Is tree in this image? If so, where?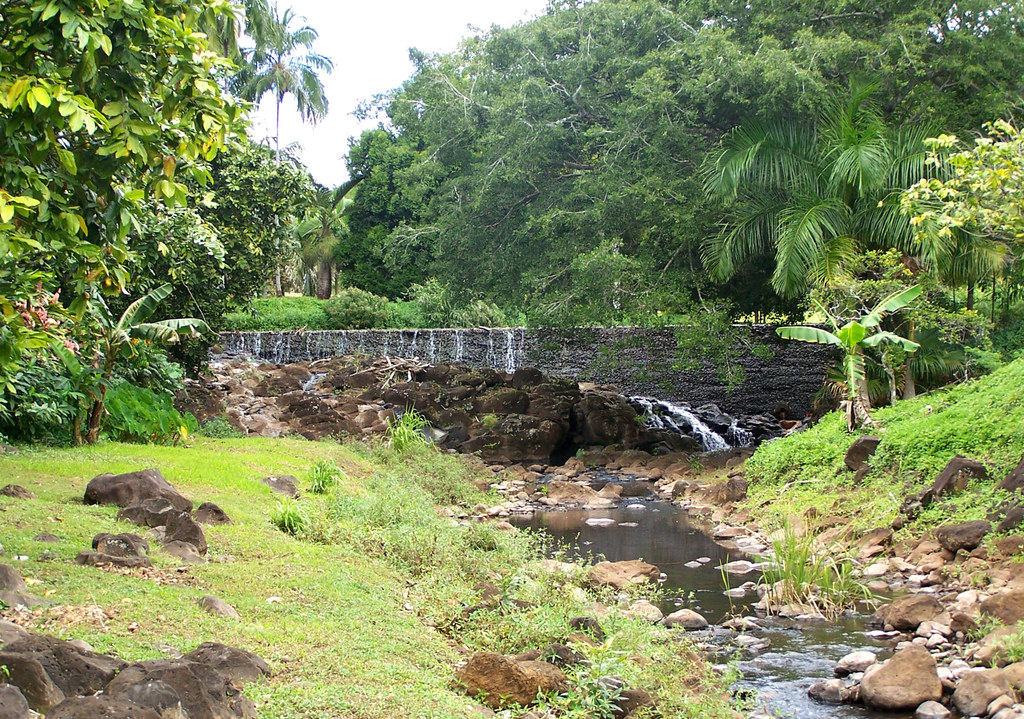
Yes, at <region>574, 232, 641, 319</region>.
